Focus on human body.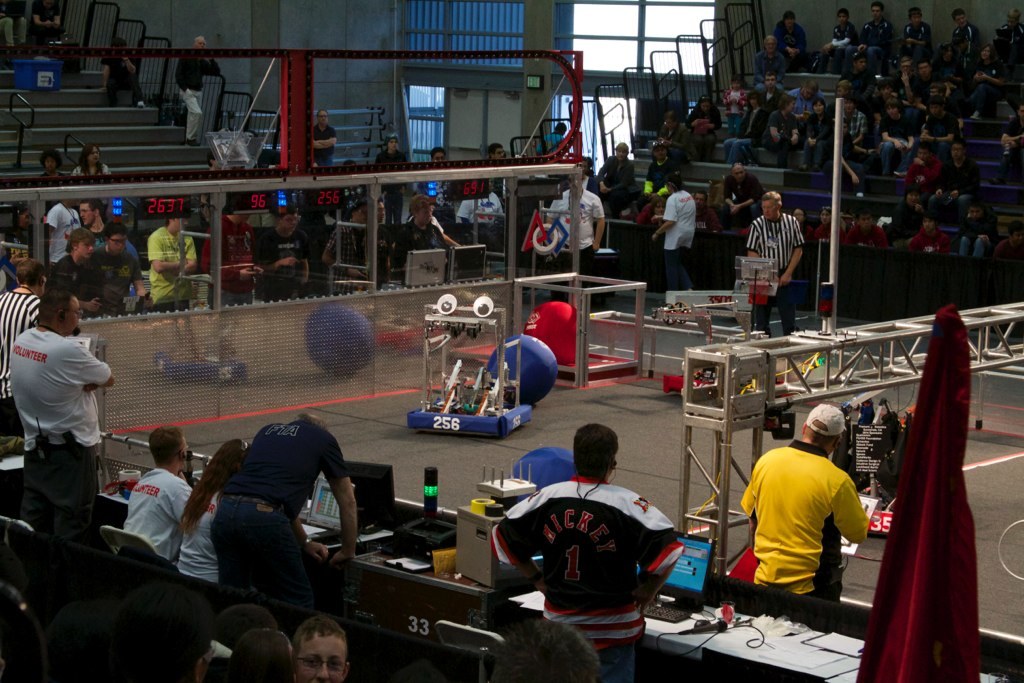
Focused at [left=721, top=162, right=765, bottom=234].
